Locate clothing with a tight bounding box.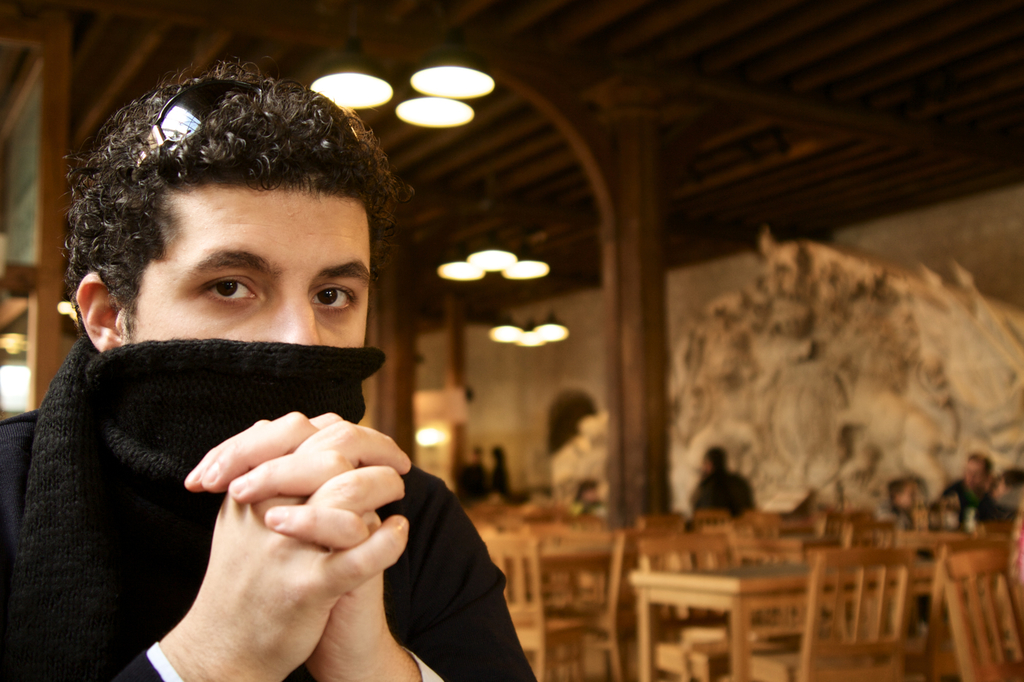
<box>940,480,991,523</box>.
